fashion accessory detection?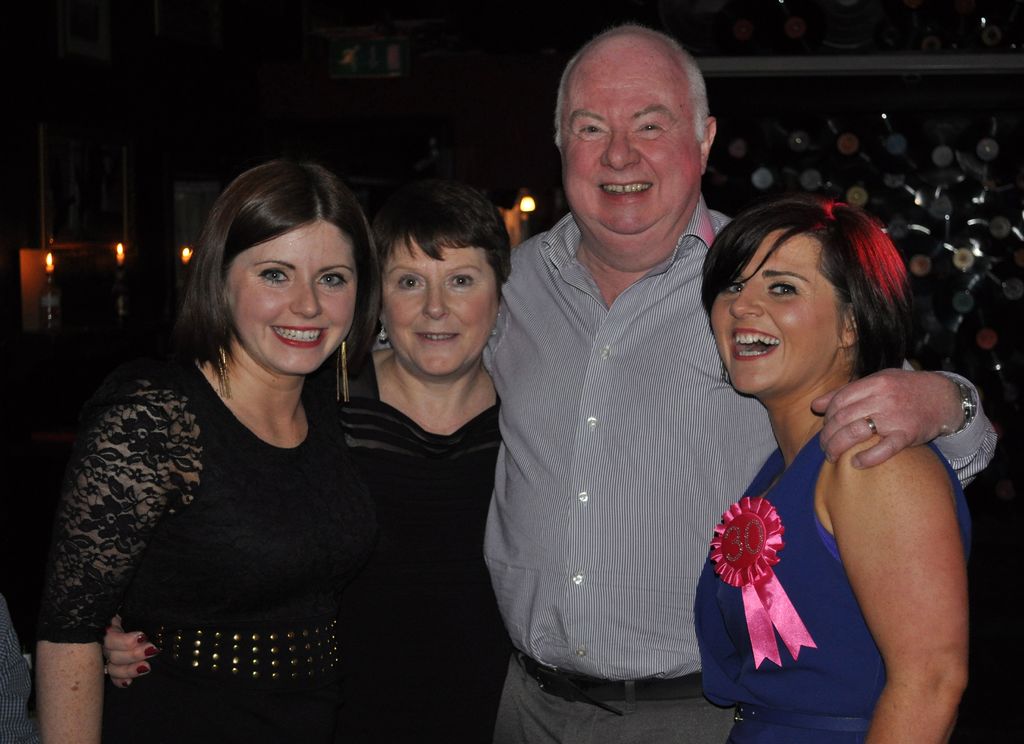
box(941, 372, 977, 439)
